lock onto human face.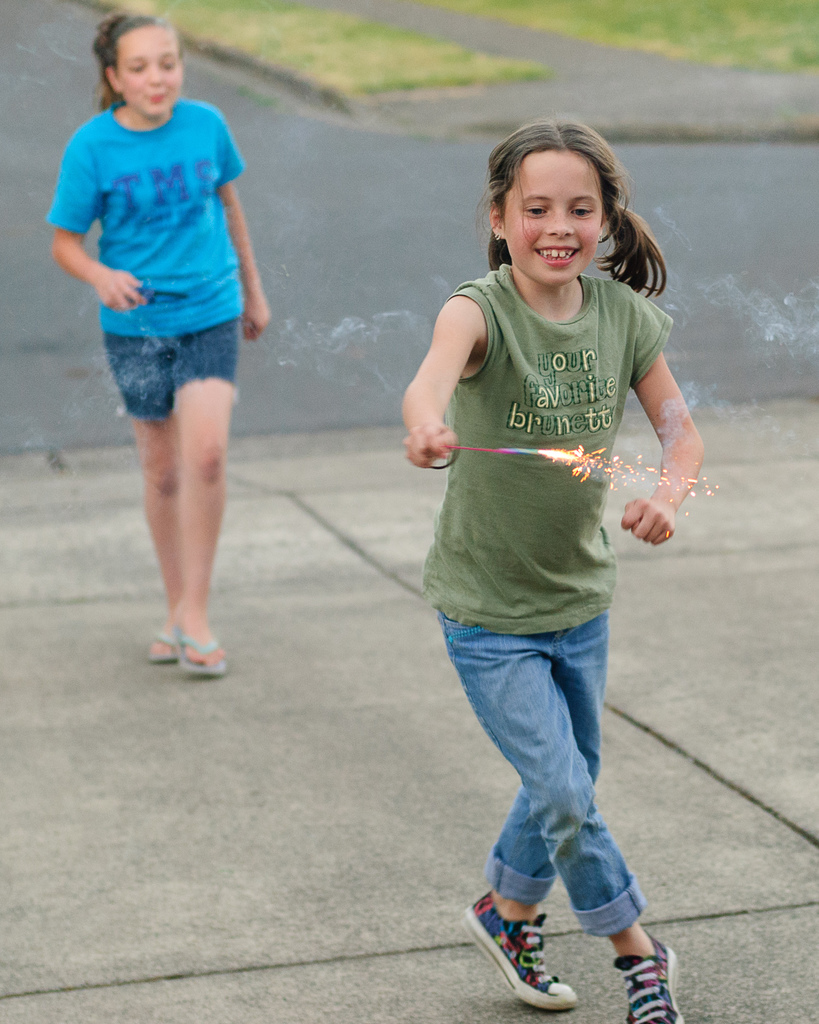
Locked: <region>118, 29, 181, 118</region>.
